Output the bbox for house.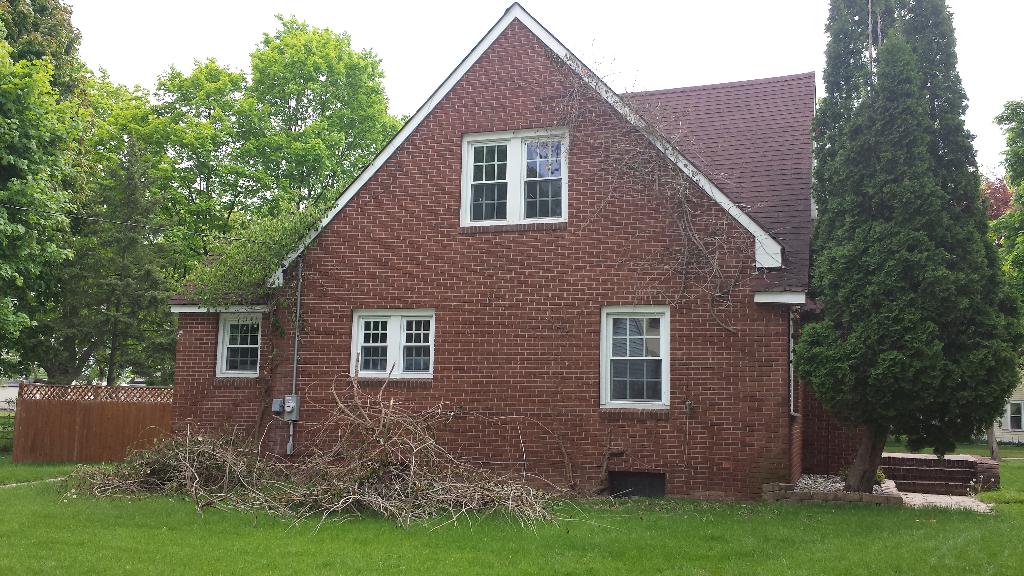
Rect(170, 1, 821, 498).
